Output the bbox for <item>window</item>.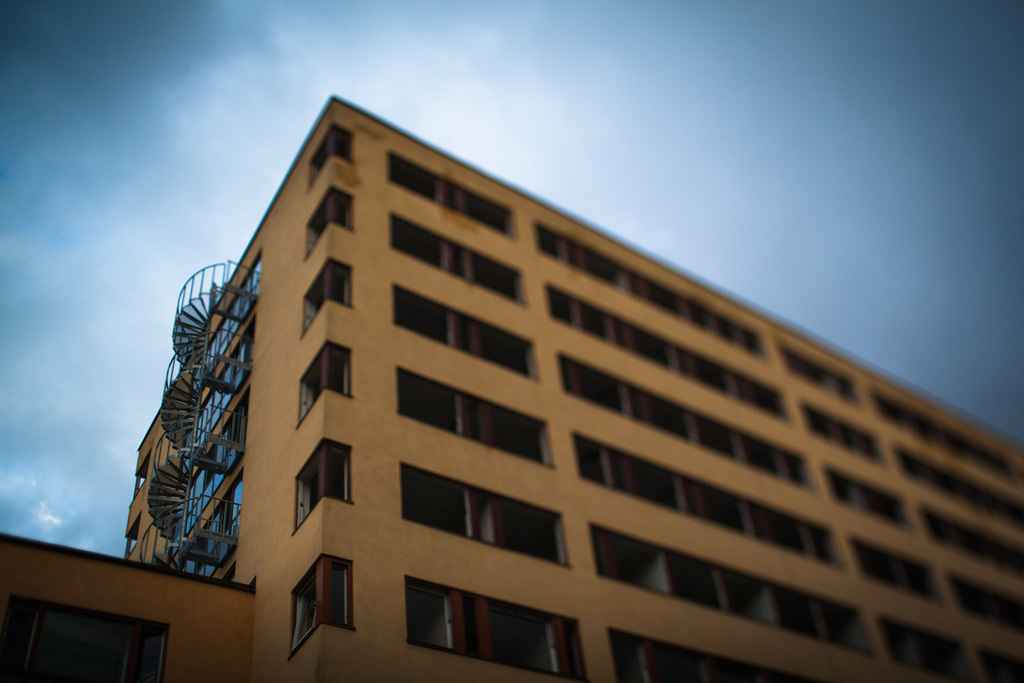
x1=874, y1=393, x2=1016, y2=485.
